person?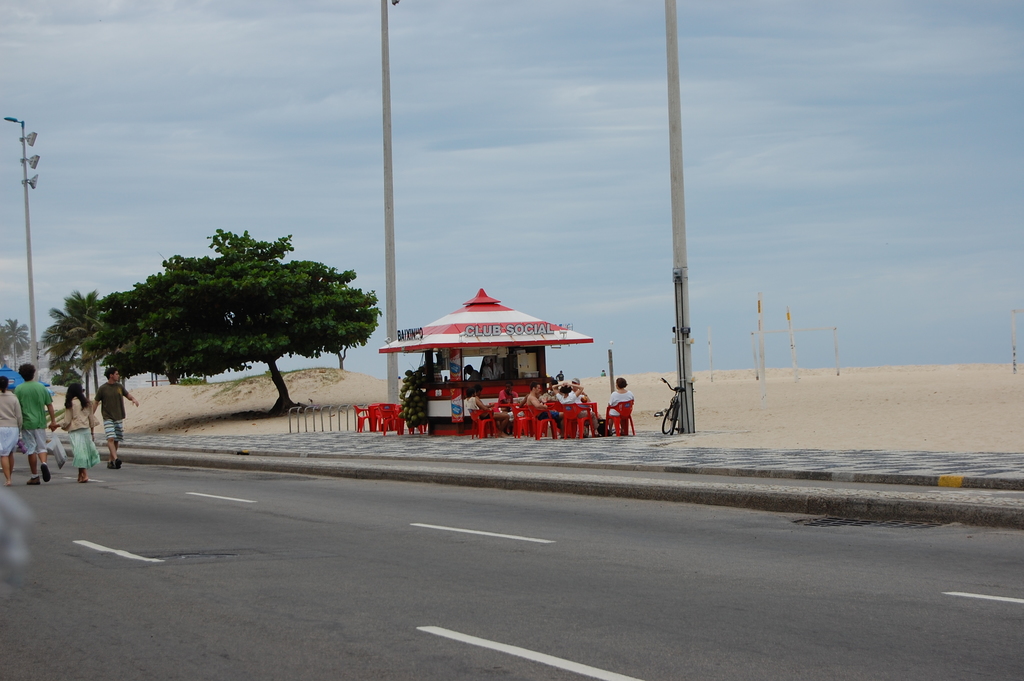
543 378 561 398
